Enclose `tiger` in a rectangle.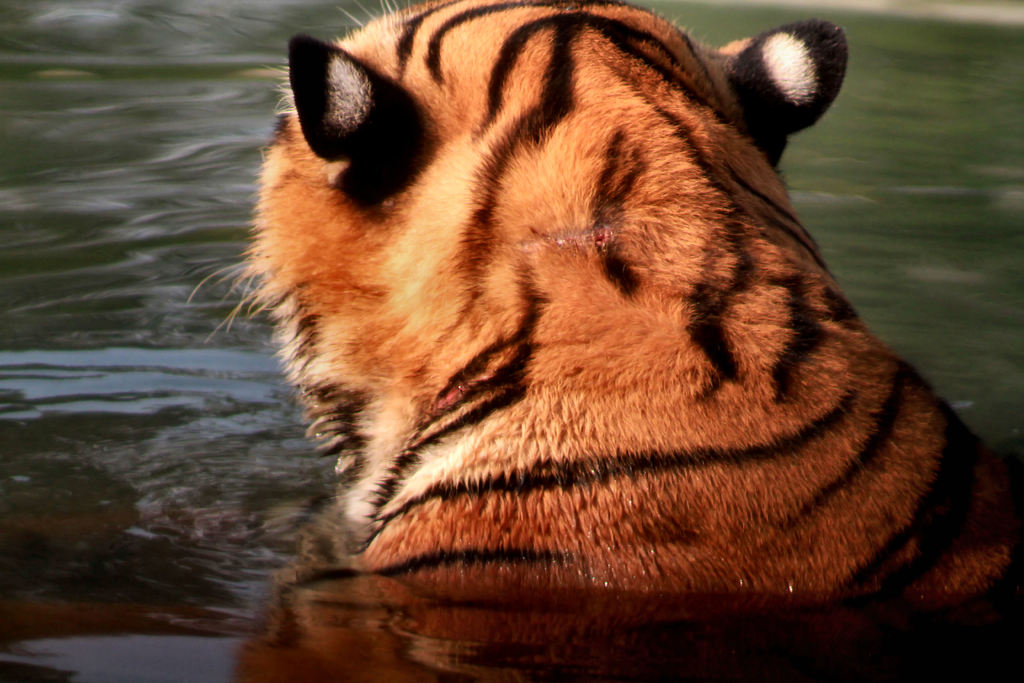
Rect(183, 0, 1021, 605).
